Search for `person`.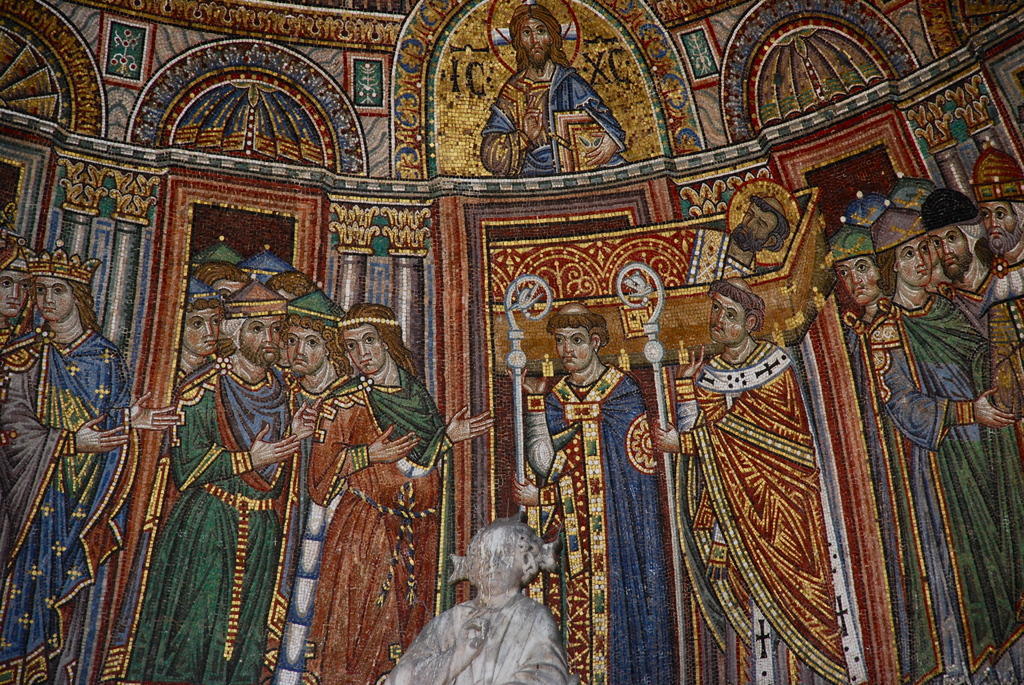
Found at bbox=[865, 198, 1023, 684].
